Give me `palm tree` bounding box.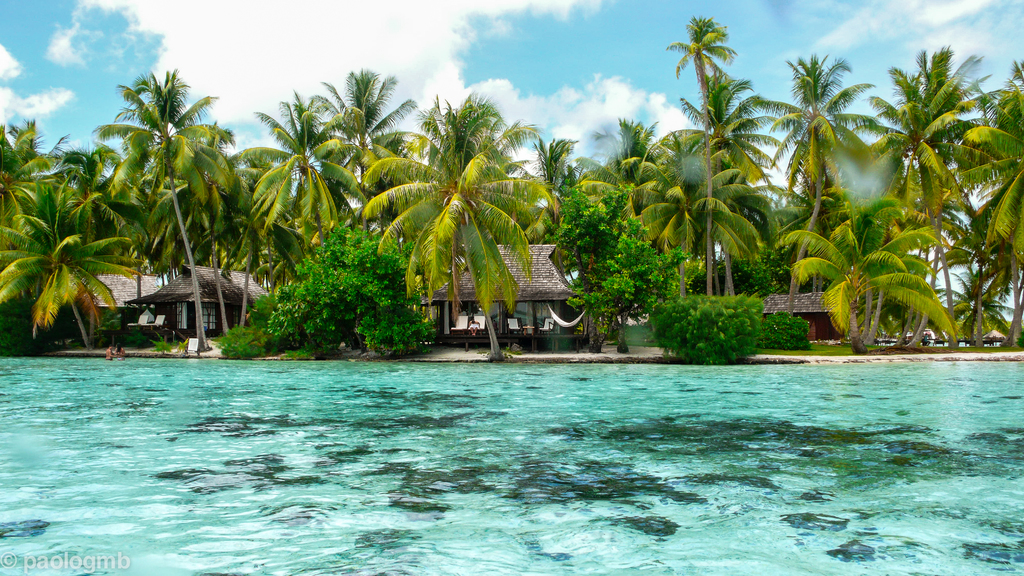
BBox(371, 132, 452, 287).
